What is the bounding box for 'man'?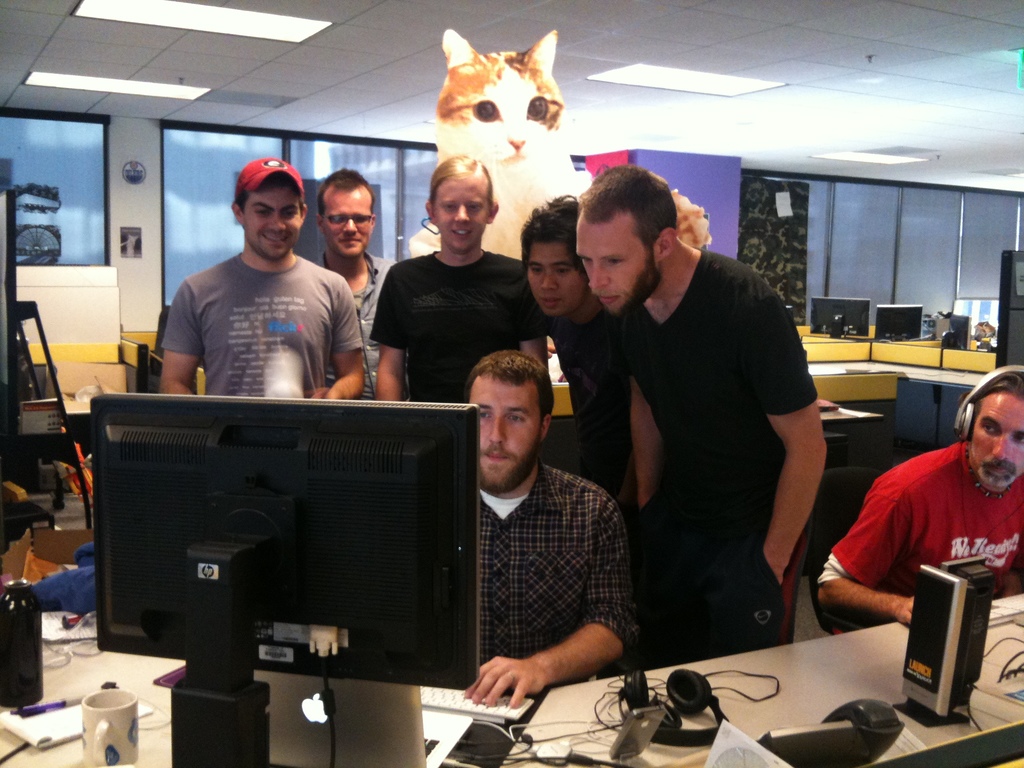
[812,362,1023,621].
